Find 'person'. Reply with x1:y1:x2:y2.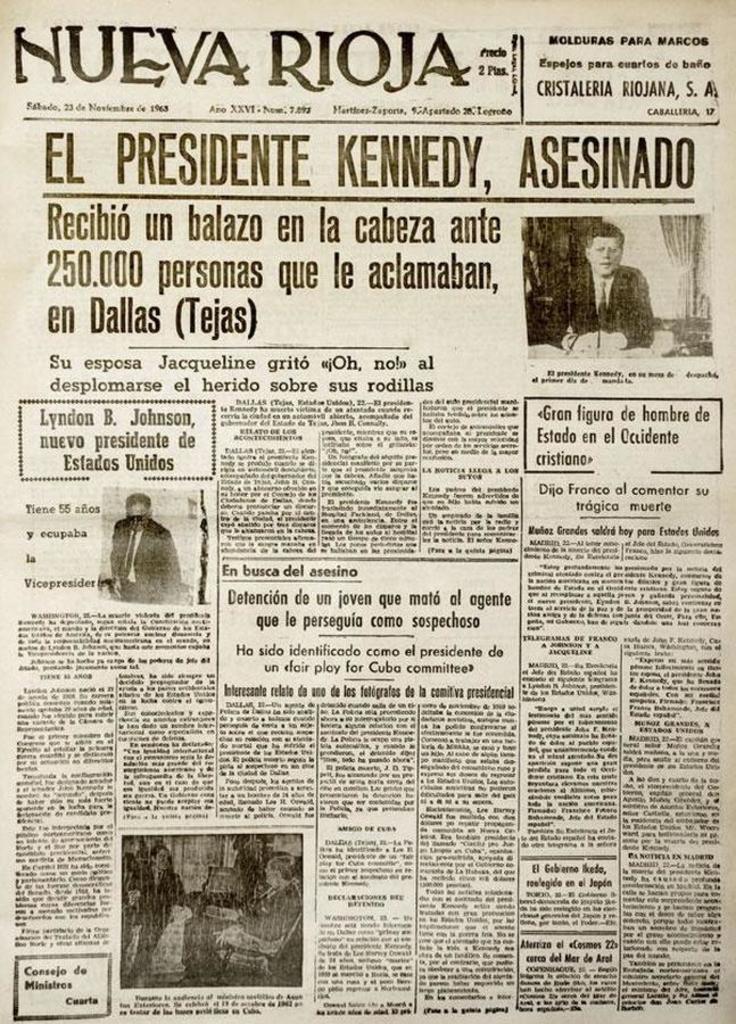
541:223:656:355.
